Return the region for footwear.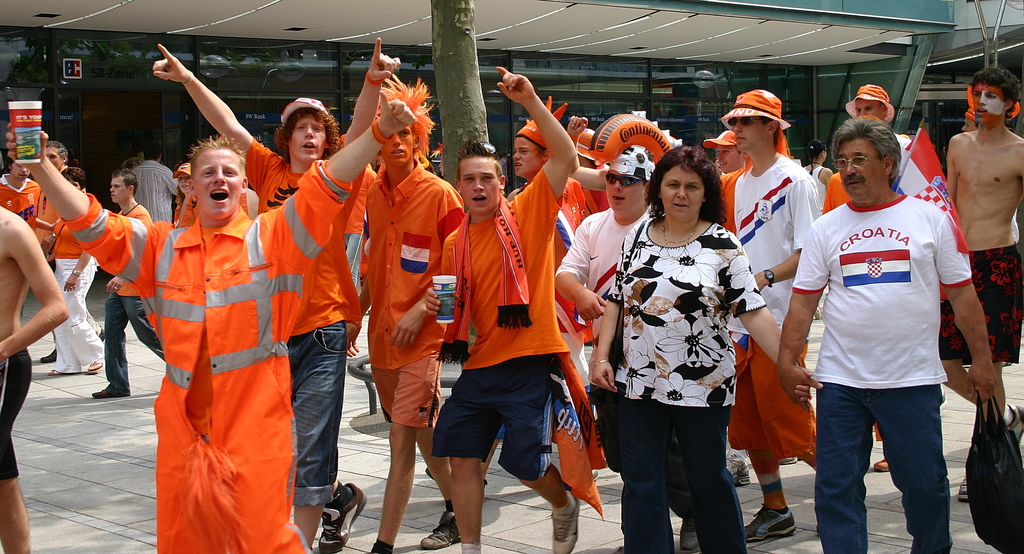
(961,478,967,501).
